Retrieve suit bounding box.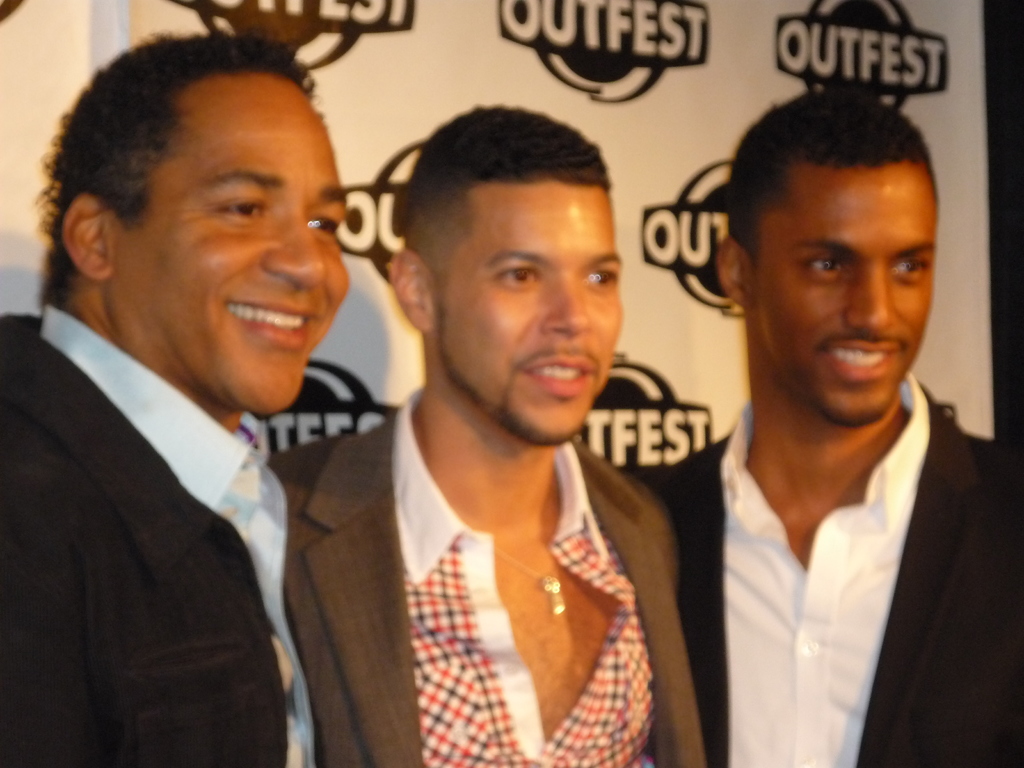
Bounding box: 662 255 1009 765.
